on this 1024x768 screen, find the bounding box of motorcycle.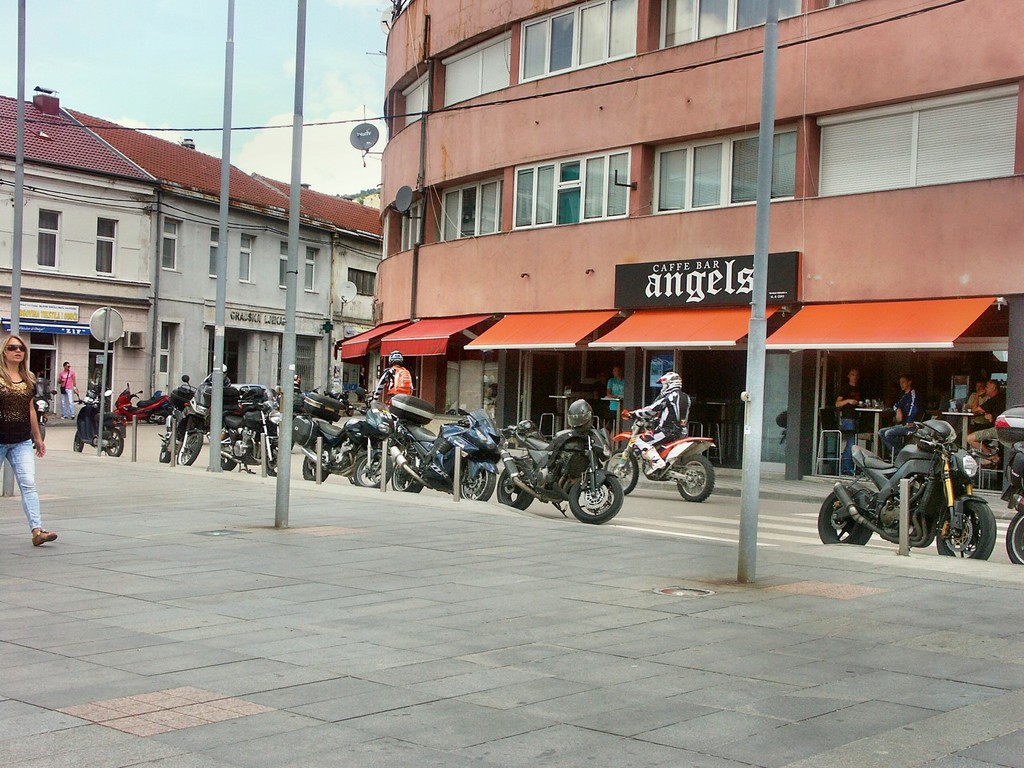
Bounding box: box(294, 381, 394, 494).
